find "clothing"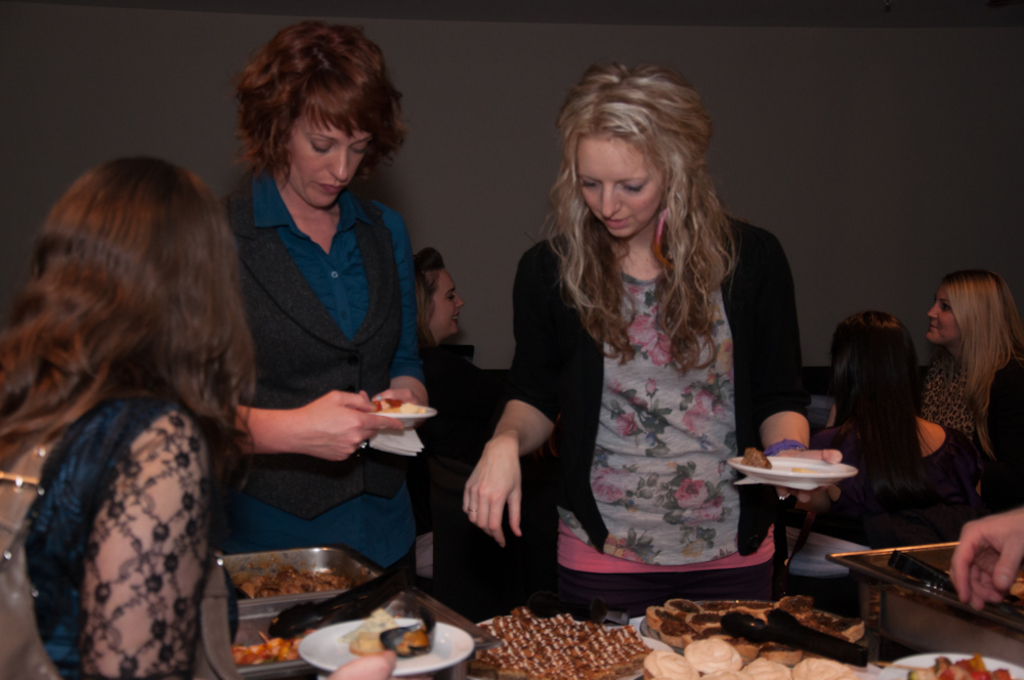
[left=226, top=163, right=426, bottom=575]
